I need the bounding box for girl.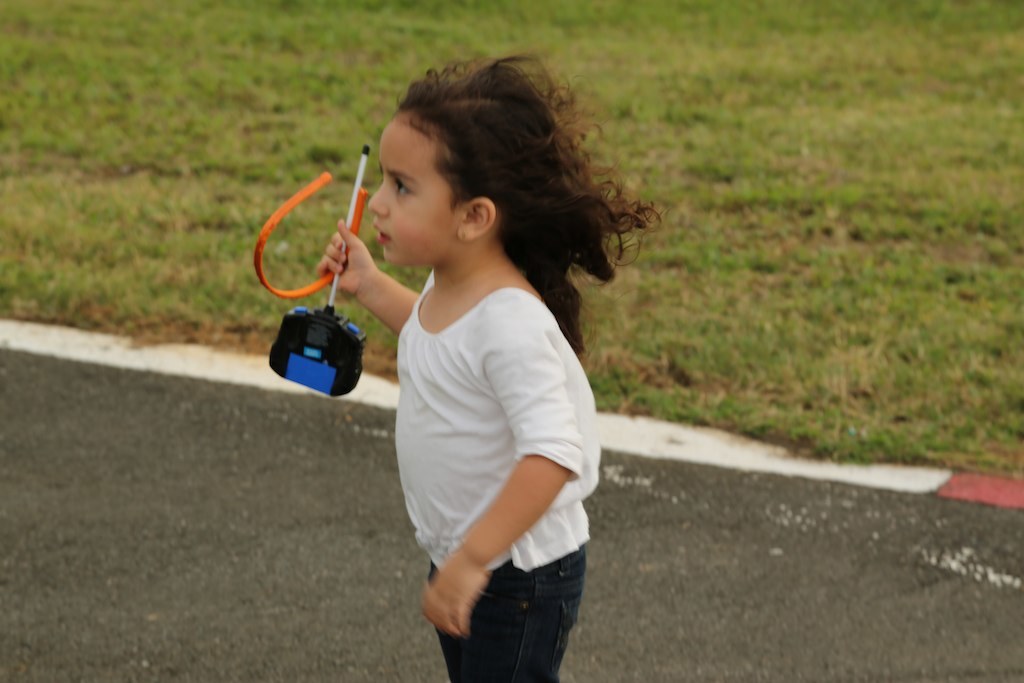
Here it is: BBox(310, 50, 666, 682).
